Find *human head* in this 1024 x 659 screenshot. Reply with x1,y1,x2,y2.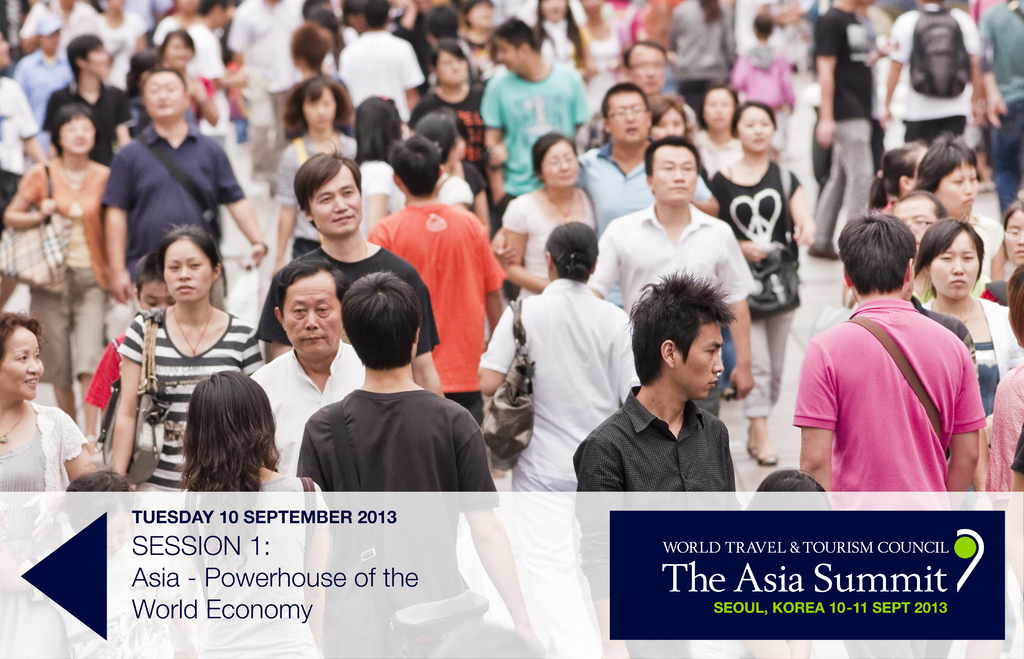
623,43,666,95.
